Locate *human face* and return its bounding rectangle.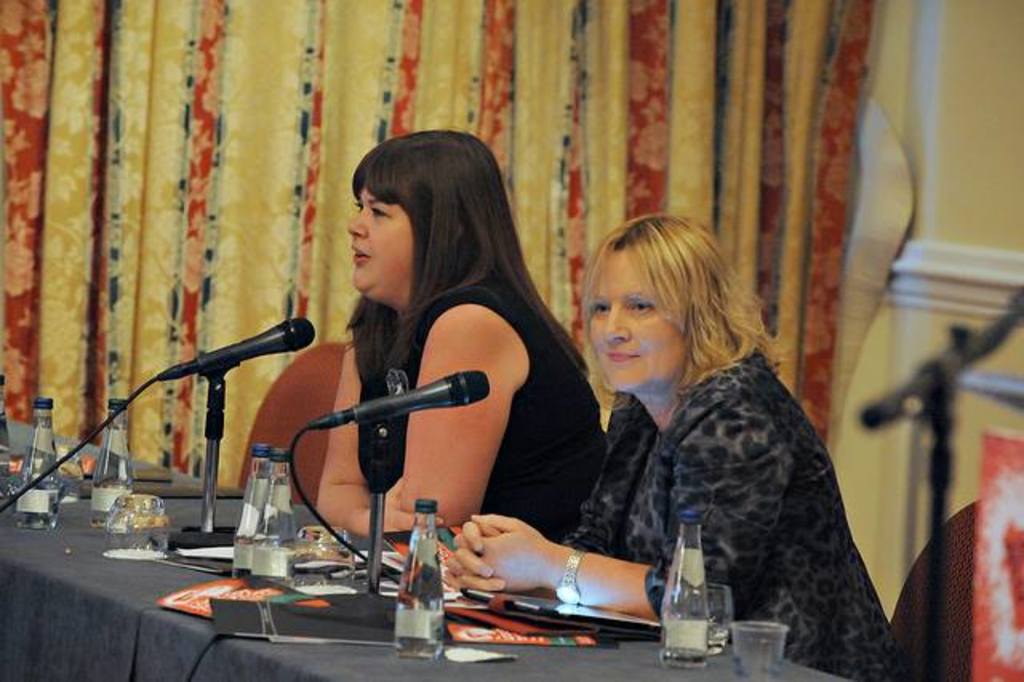
select_region(344, 179, 422, 314).
